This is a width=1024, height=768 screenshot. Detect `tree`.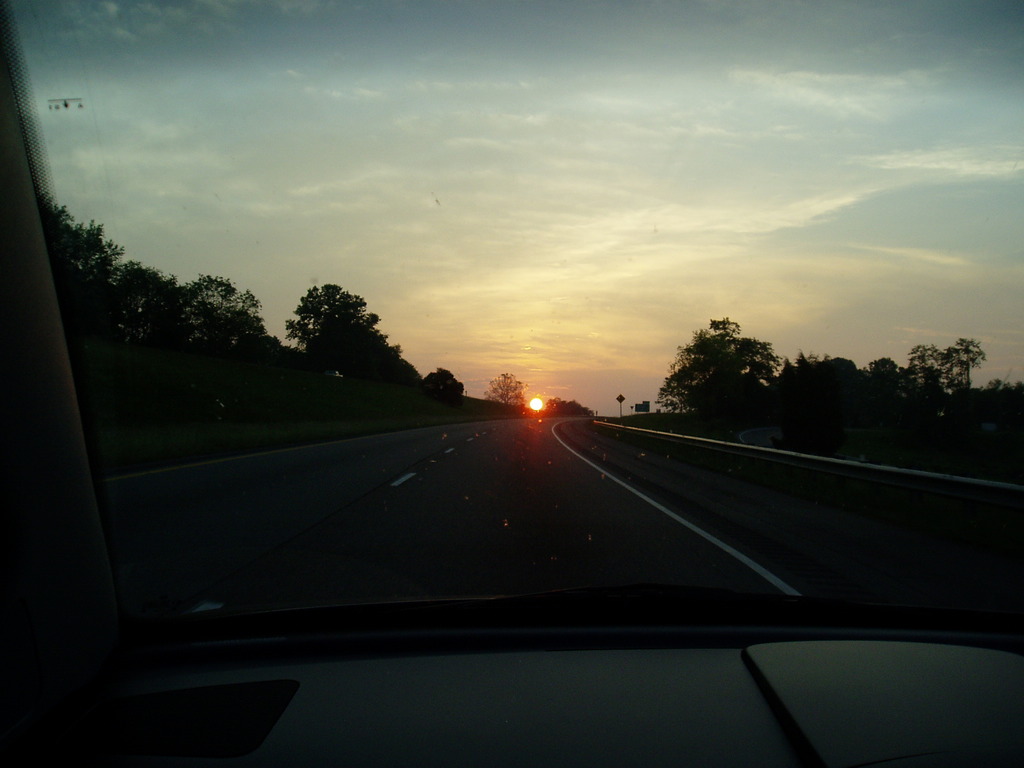
429 366 461 401.
